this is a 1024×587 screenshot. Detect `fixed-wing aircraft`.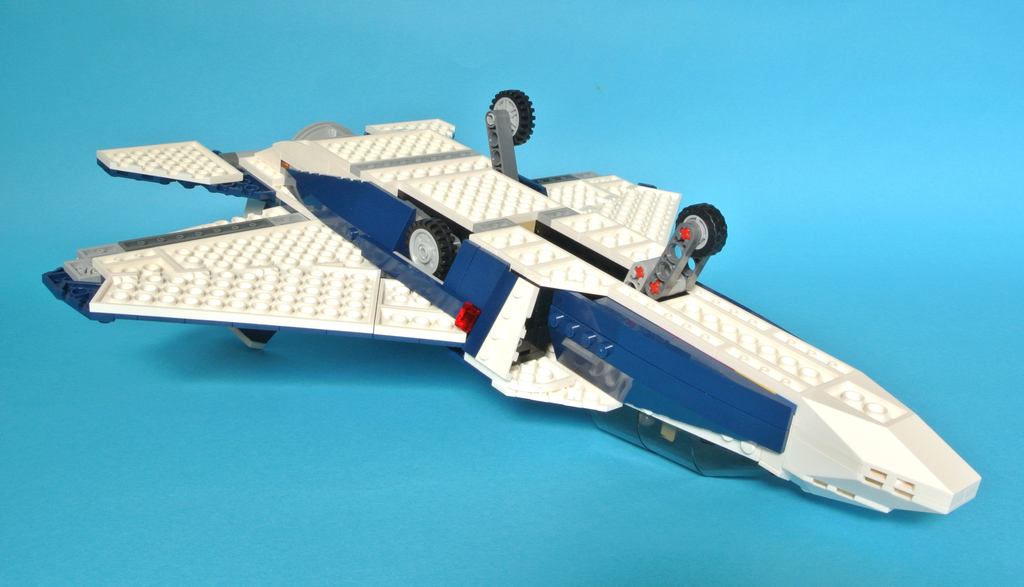
<region>41, 89, 984, 518</region>.
